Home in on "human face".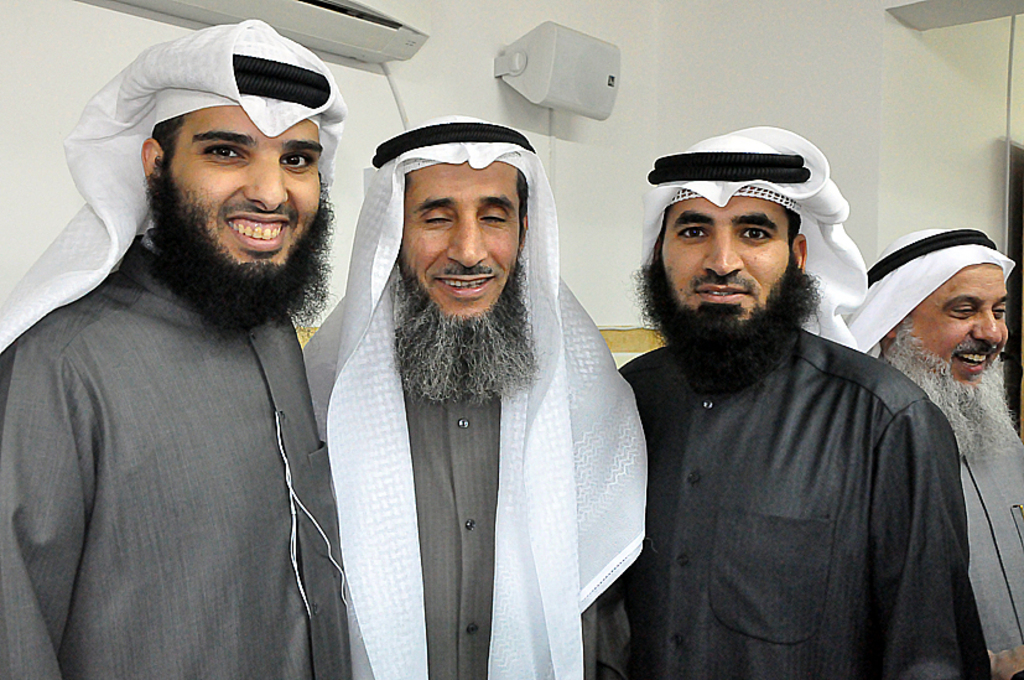
Homed in at [901, 264, 1007, 380].
